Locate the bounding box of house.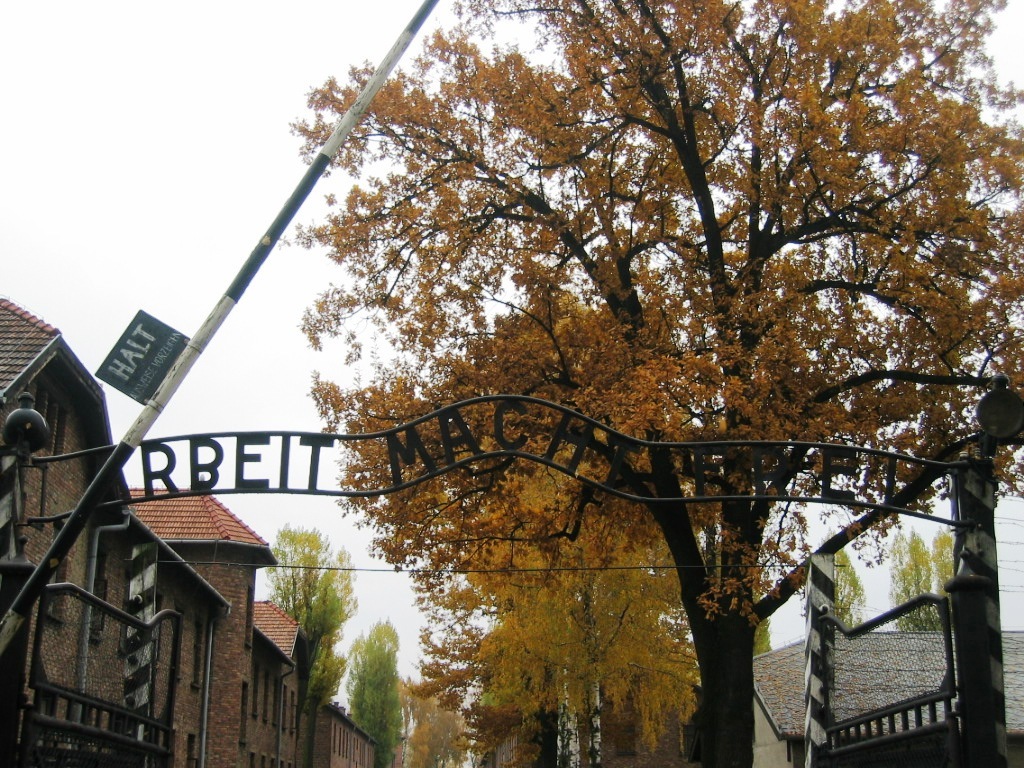
Bounding box: bbox=(315, 699, 380, 767).
